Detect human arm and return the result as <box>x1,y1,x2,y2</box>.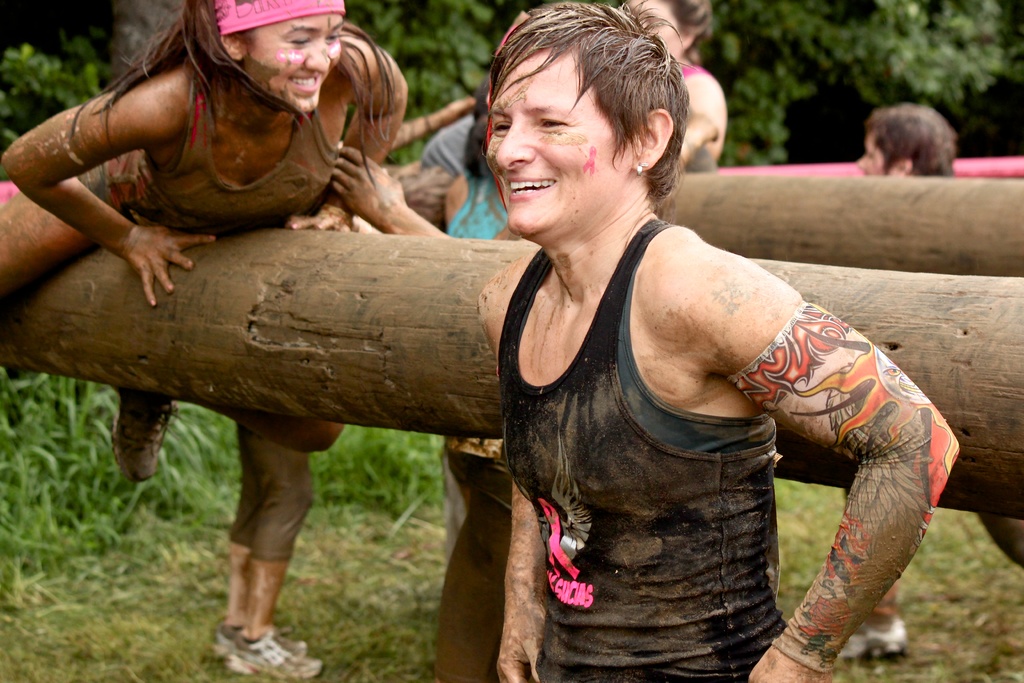
<box>0,62,222,309</box>.
